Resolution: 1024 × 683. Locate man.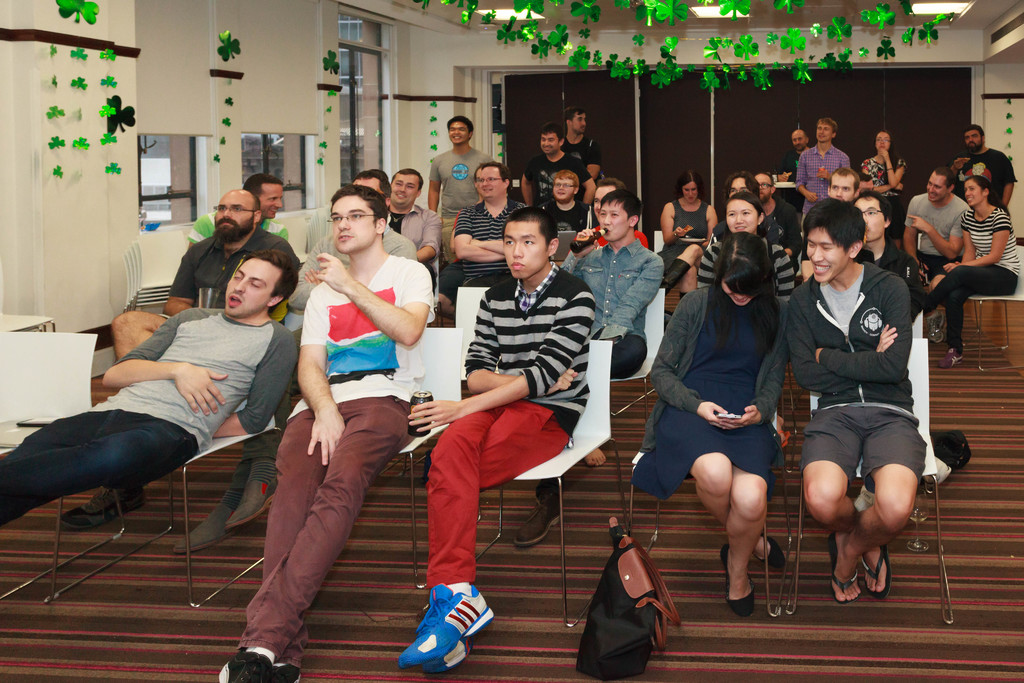
x1=426, y1=119, x2=495, y2=218.
